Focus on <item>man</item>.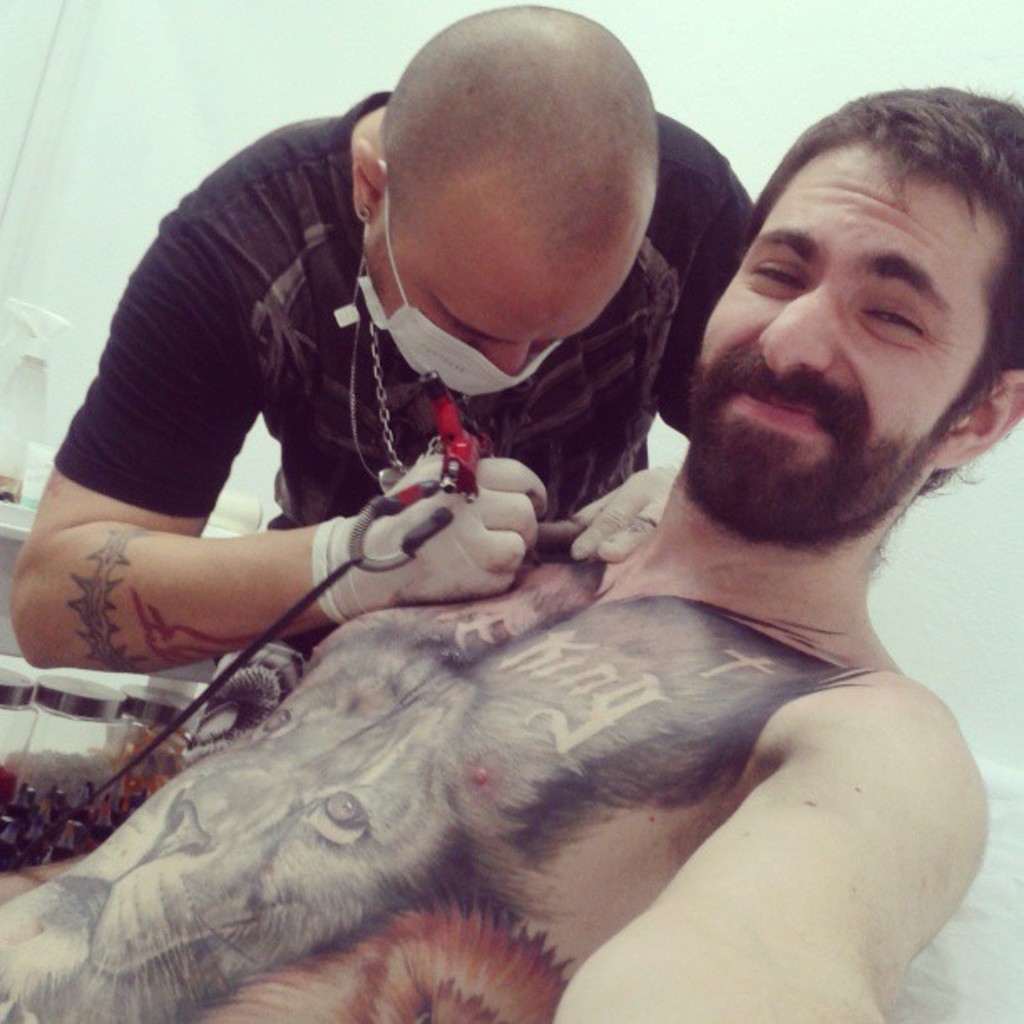
Focused at bbox=[5, 0, 763, 679].
